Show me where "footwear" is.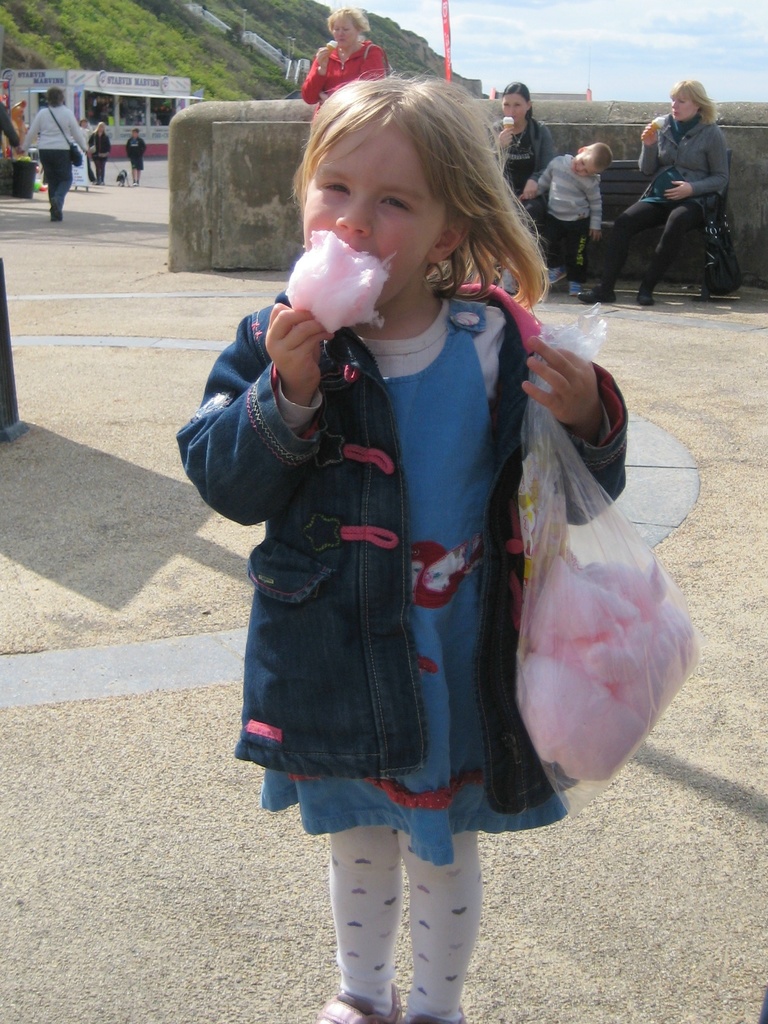
"footwear" is at 49,198,65,221.
